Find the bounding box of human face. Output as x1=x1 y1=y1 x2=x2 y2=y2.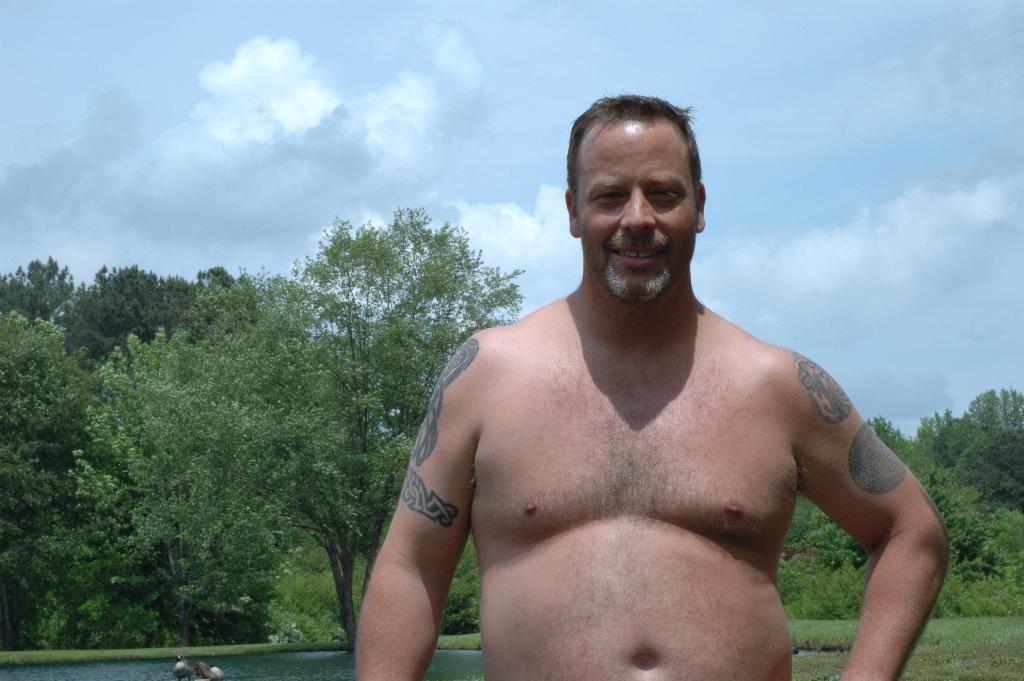
x1=577 y1=122 x2=695 y2=301.
